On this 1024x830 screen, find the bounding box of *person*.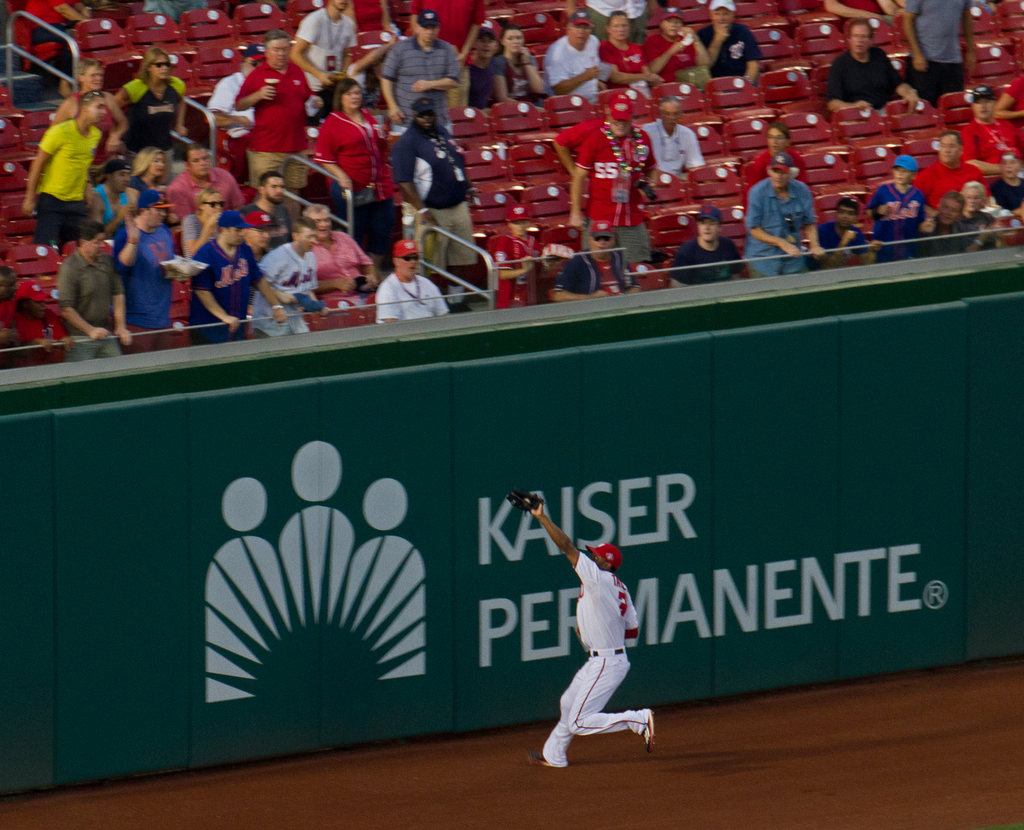
Bounding box: box=[740, 145, 824, 281].
